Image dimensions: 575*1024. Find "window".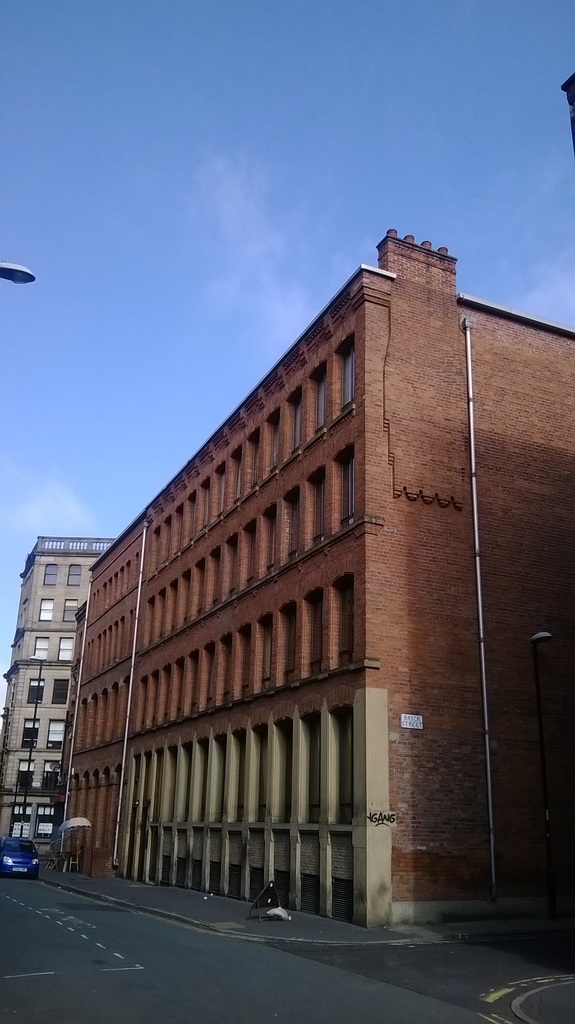
rect(217, 465, 224, 515).
